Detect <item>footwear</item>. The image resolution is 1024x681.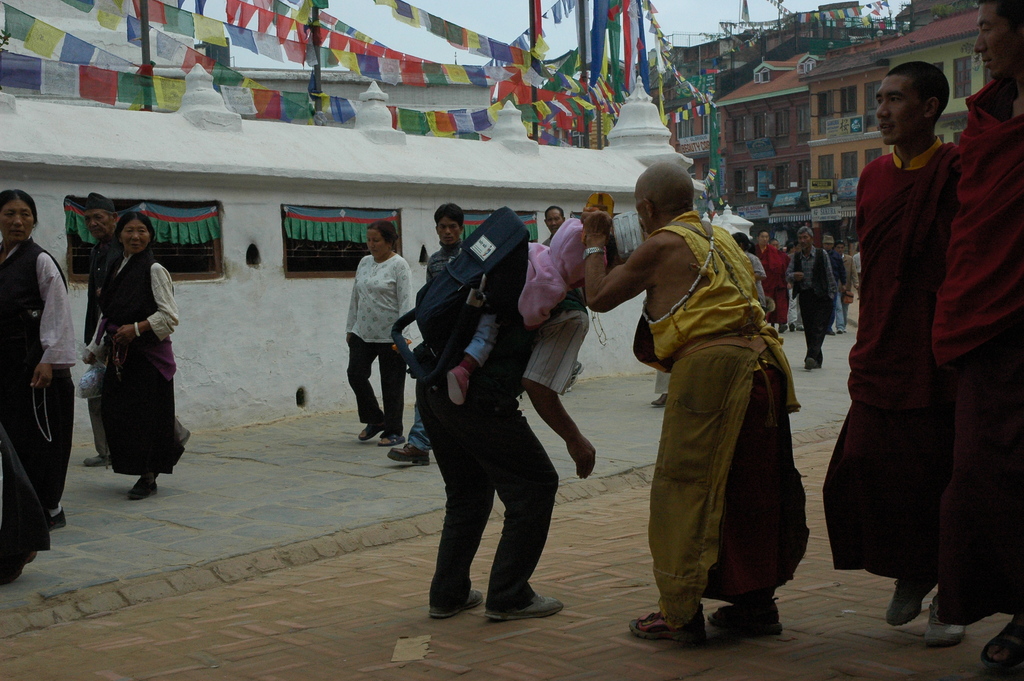
detection(789, 325, 793, 331).
